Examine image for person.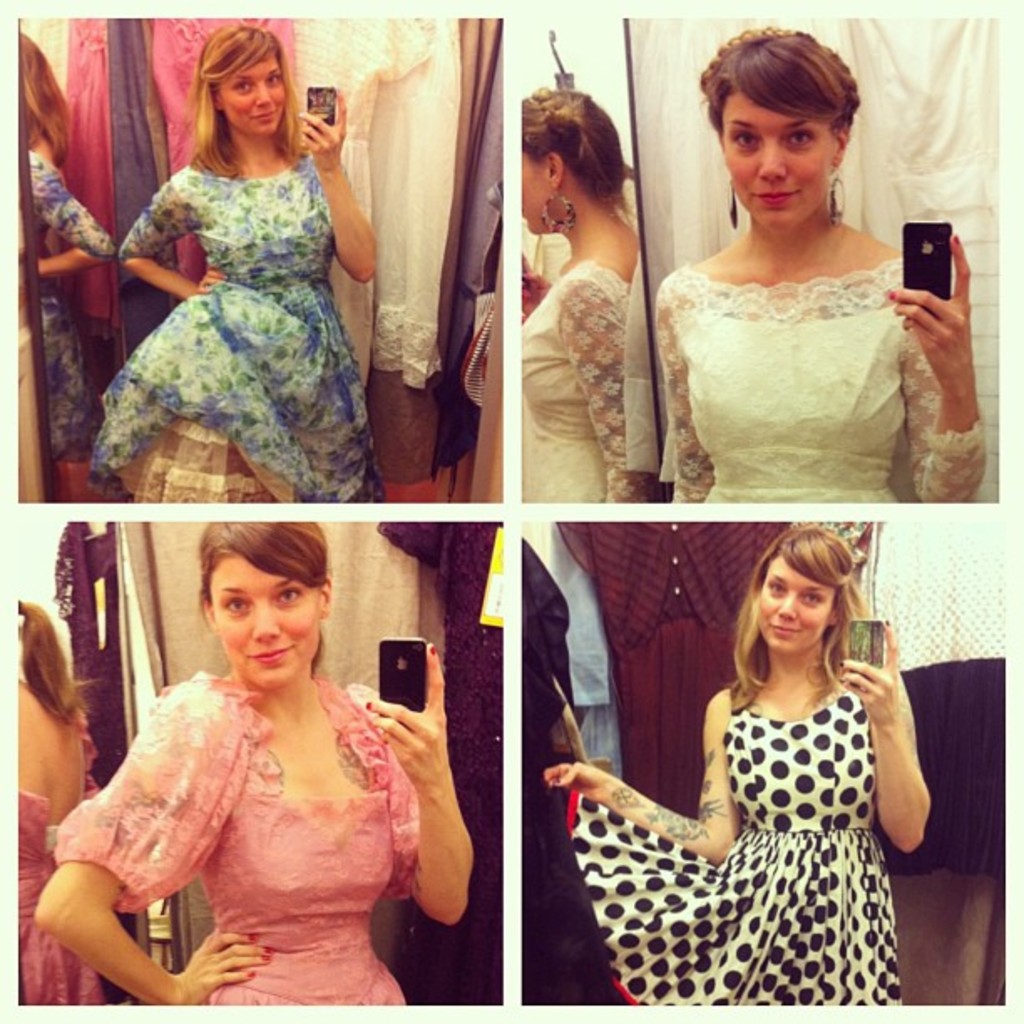
Examination result: {"left": 653, "top": 30, "right": 986, "bottom": 505}.
